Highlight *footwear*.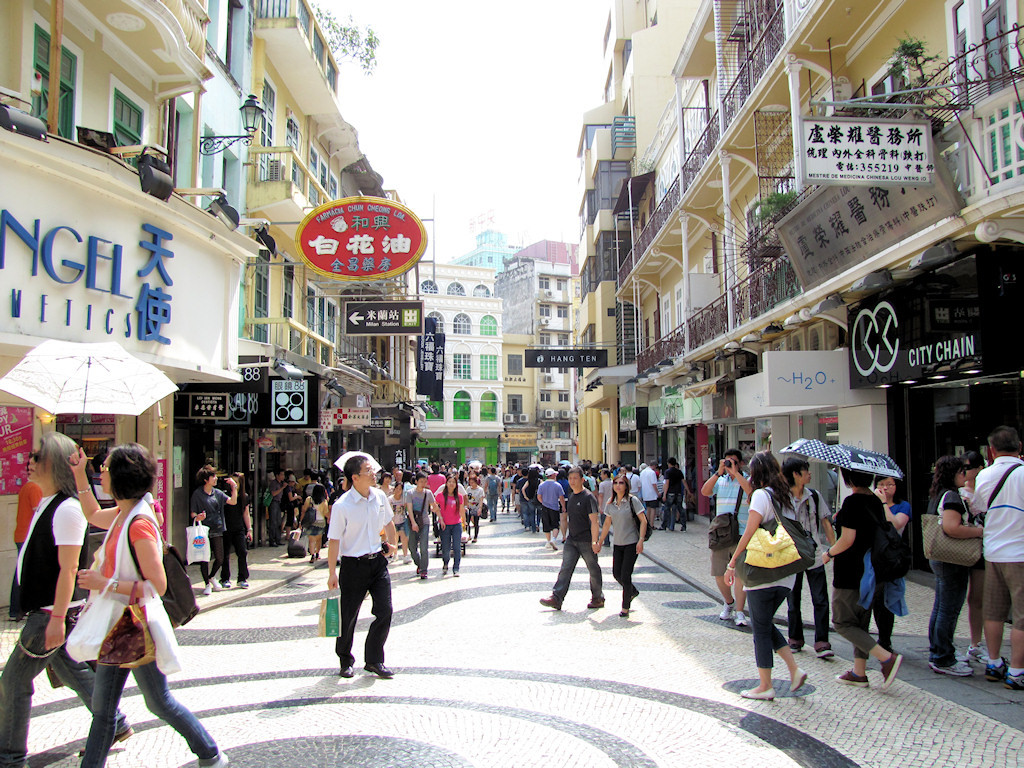
Highlighted region: (left=554, top=536, right=562, bottom=550).
